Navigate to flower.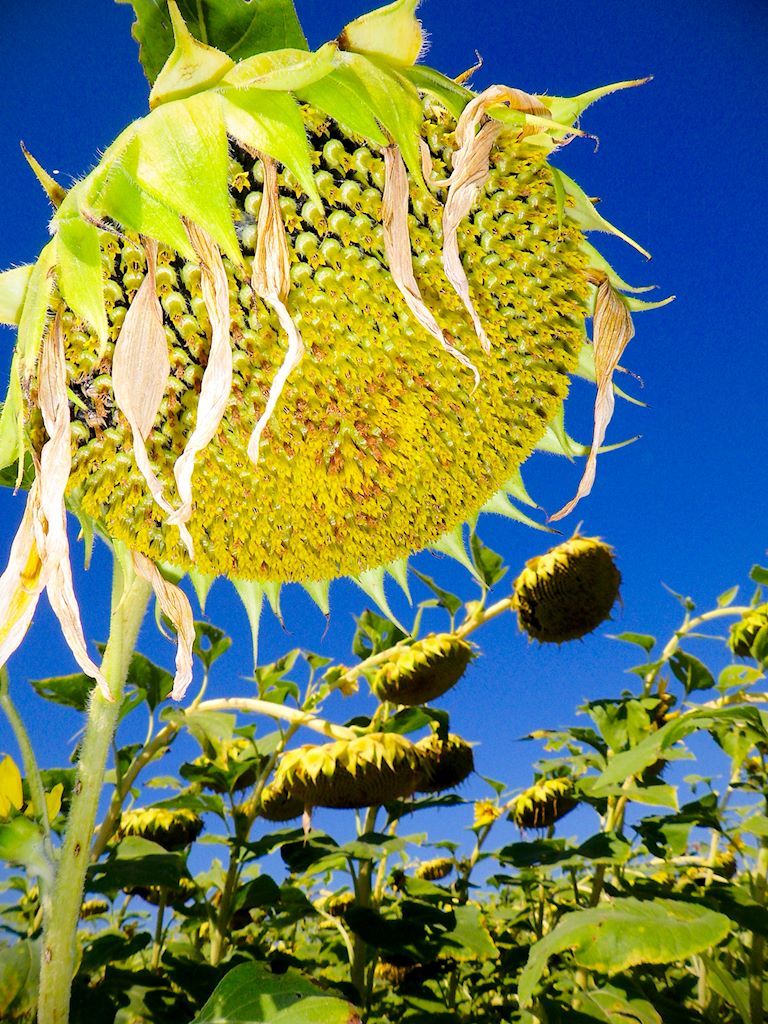
Navigation target: box(0, 0, 675, 658).
